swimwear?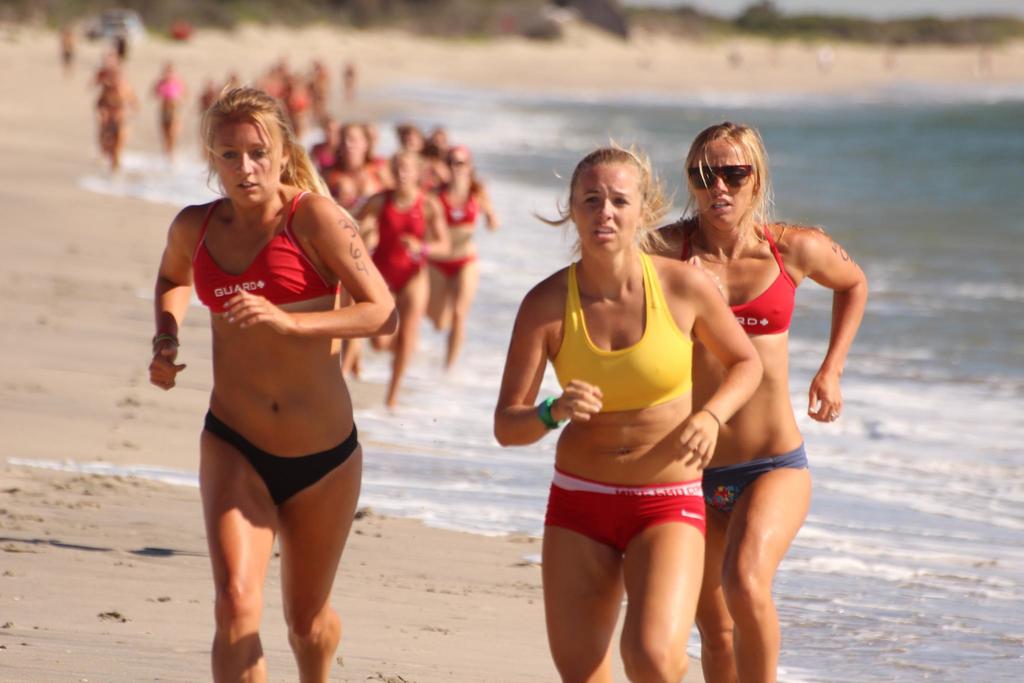
x1=206 y1=413 x2=356 y2=502
